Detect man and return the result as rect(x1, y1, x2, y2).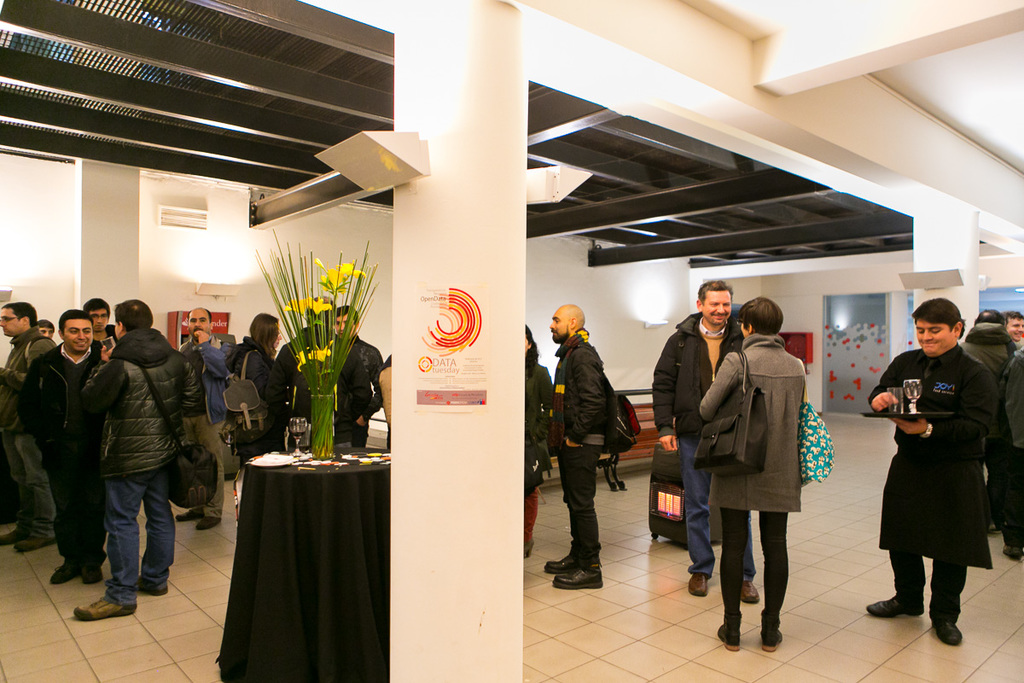
rect(864, 294, 996, 646).
